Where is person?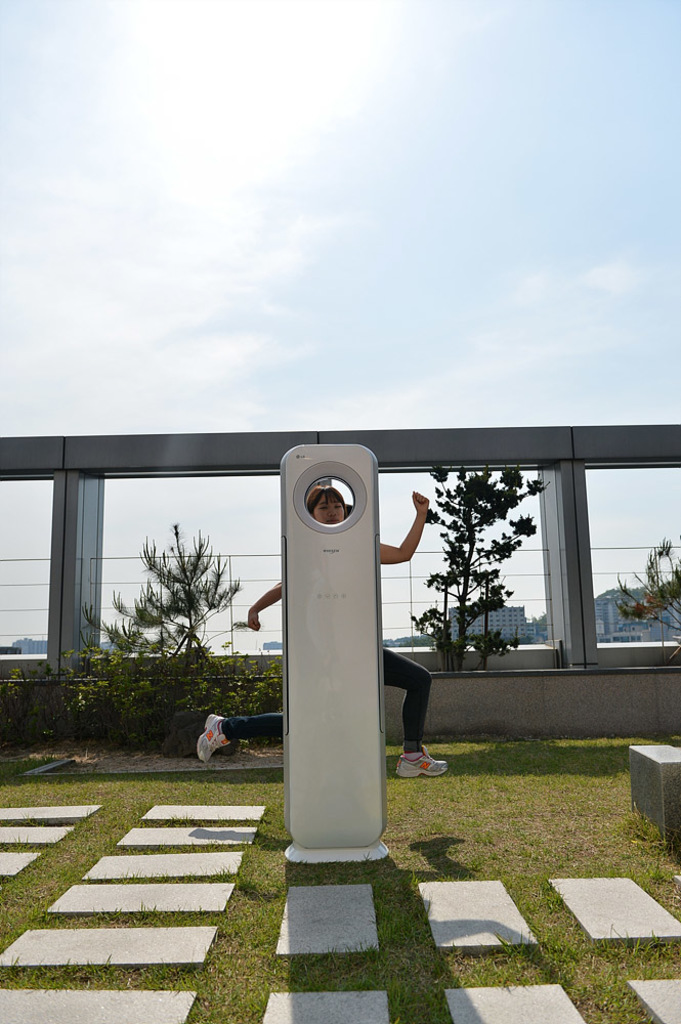
box=[195, 484, 446, 781].
